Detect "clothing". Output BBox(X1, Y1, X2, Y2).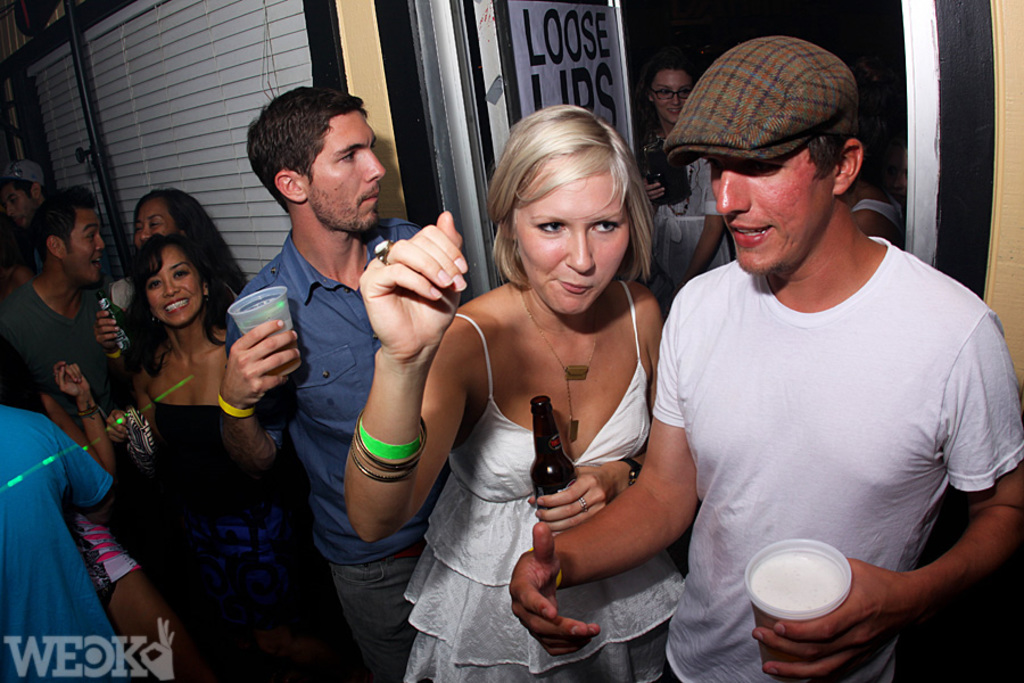
BBox(854, 192, 914, 246).
